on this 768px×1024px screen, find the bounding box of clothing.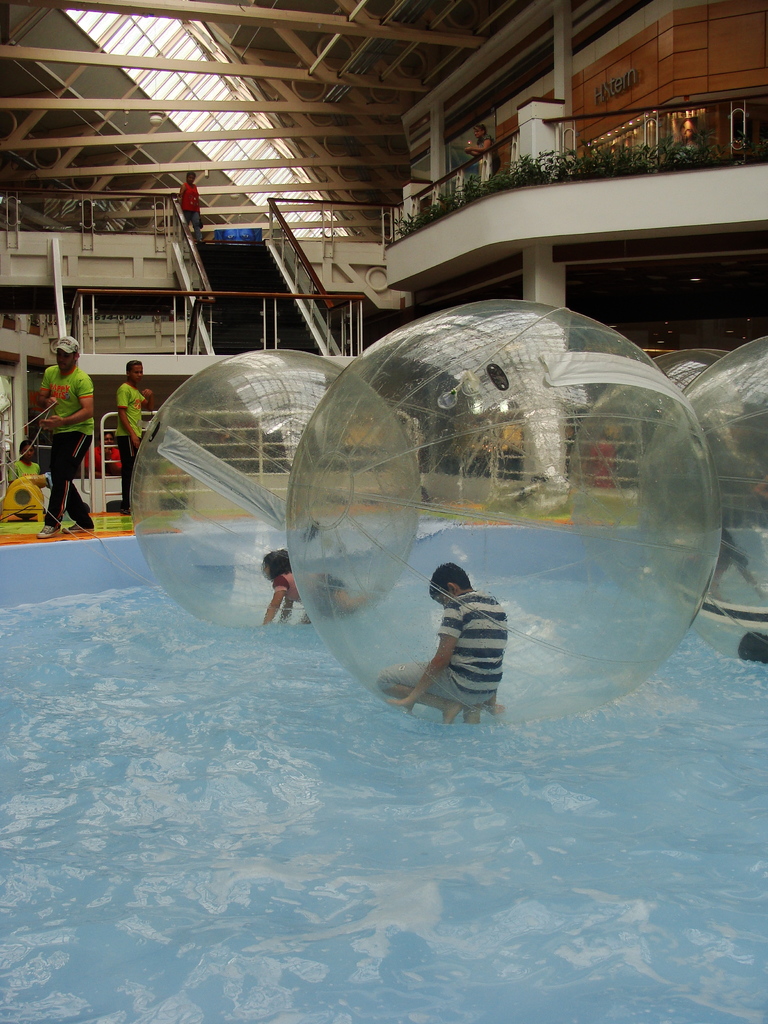
Bounding box: region(179, 183, 204, 236).
